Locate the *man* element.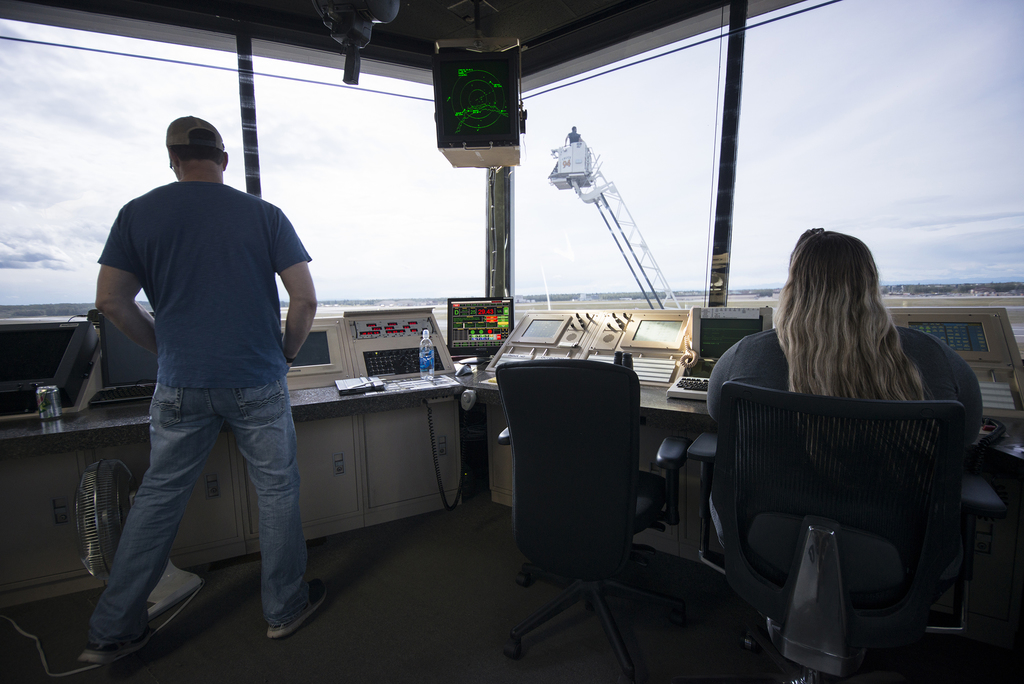
Element bbox: bbox(47, 115, 329, 682).
